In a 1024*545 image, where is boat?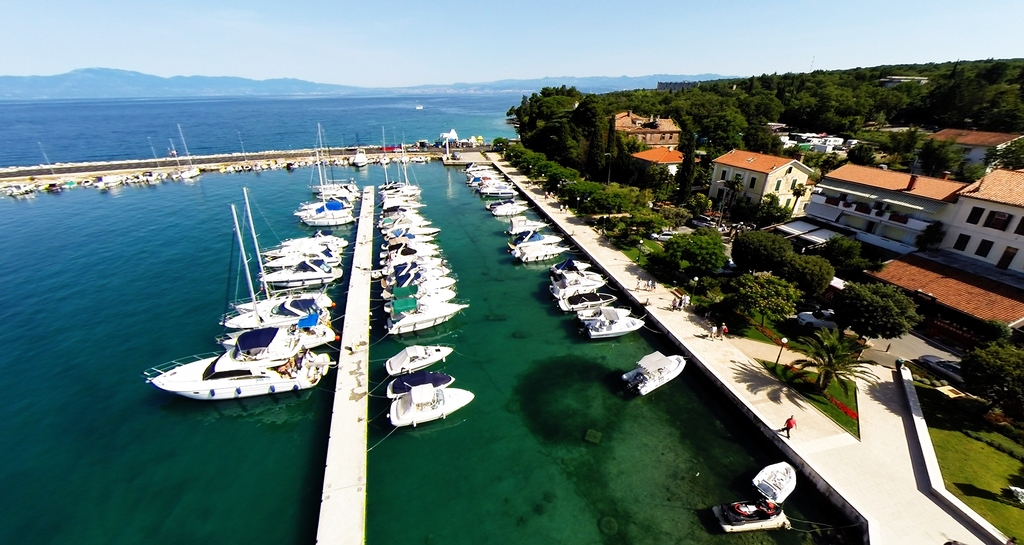
box=[243, 192, 340, 288].
